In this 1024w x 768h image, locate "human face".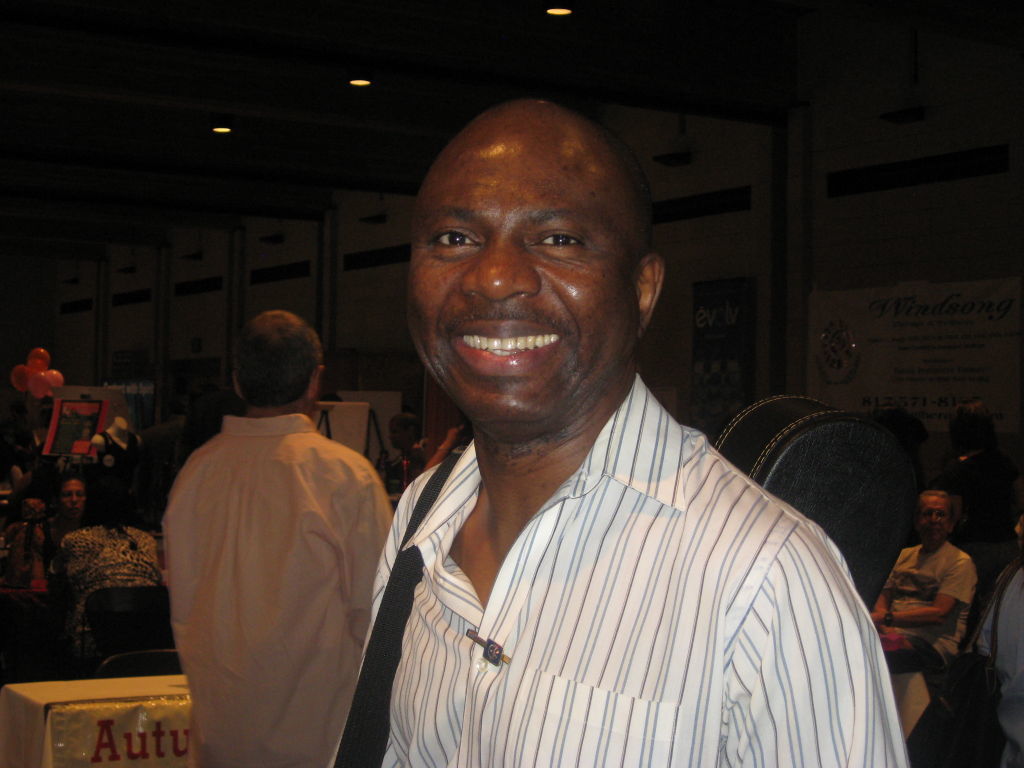
Bounding box: select_region(401, 110, 629, 421).
